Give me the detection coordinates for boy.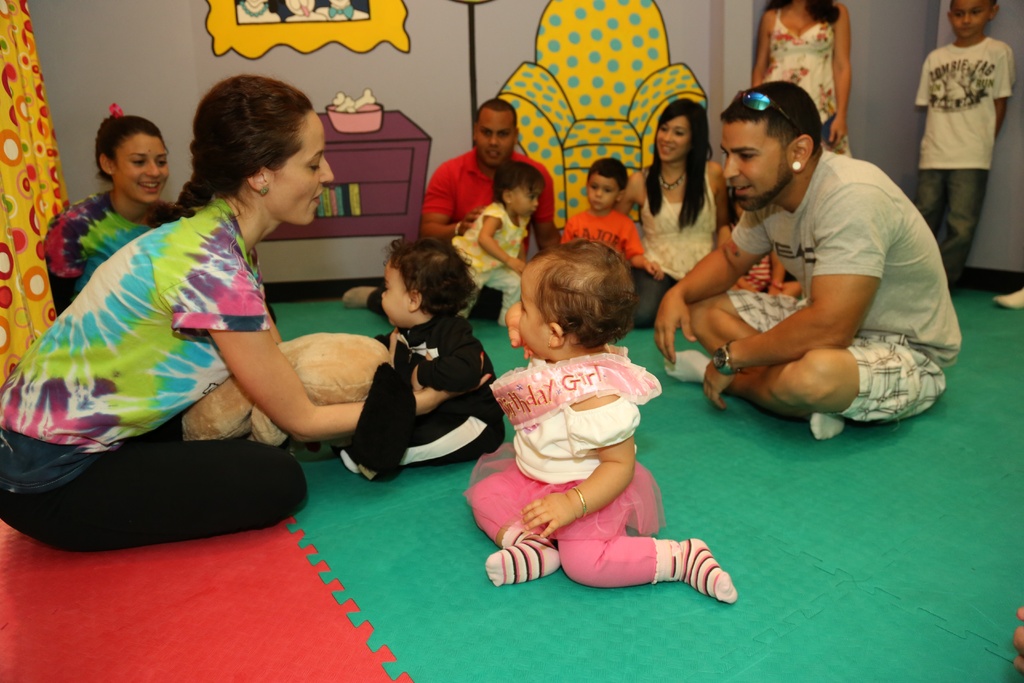
{"left": 334, "top": 236, "right": 502, "bottom": 476}.
